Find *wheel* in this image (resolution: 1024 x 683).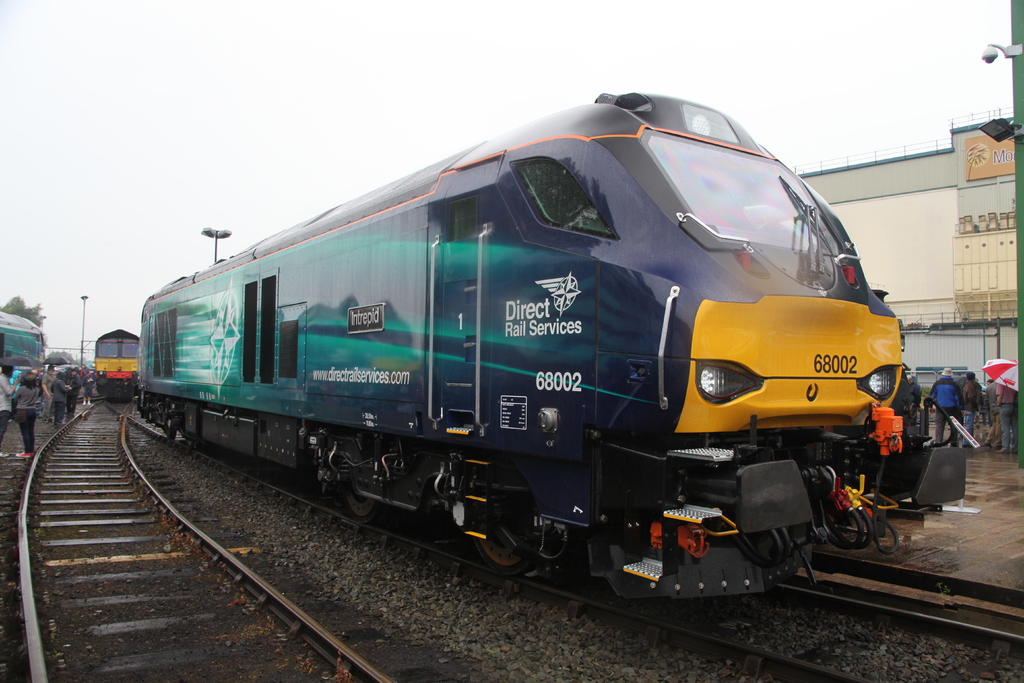
332:487:376:523.
